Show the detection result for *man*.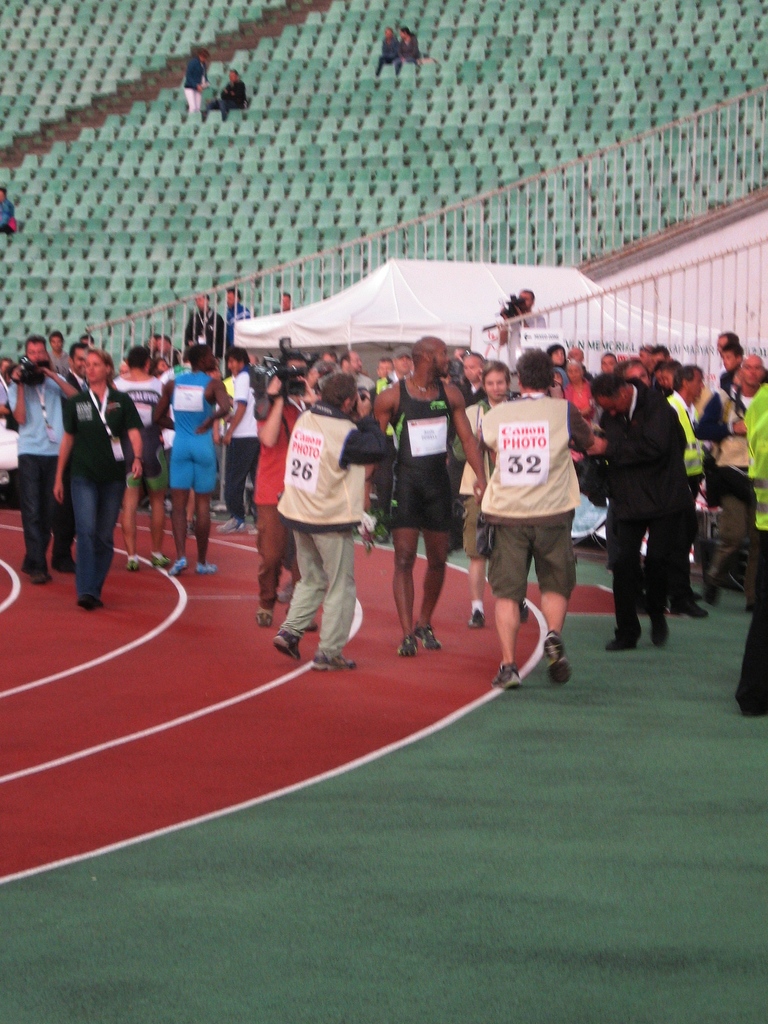
locate(479, 348, 592, 689).
